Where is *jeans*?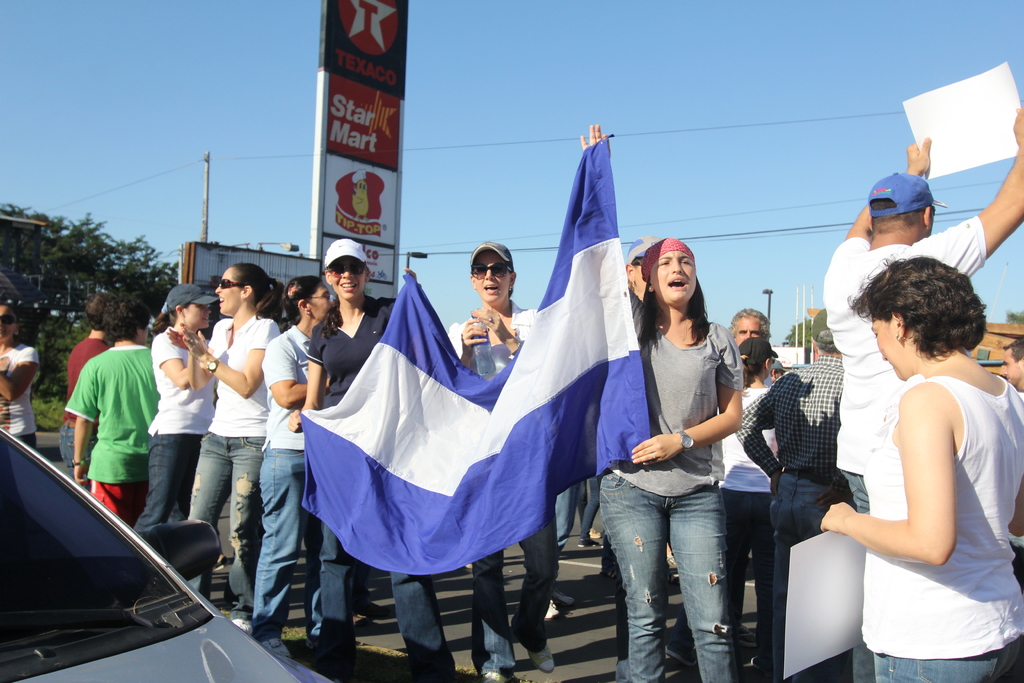
bbox=(241, 450, 330, 647).
